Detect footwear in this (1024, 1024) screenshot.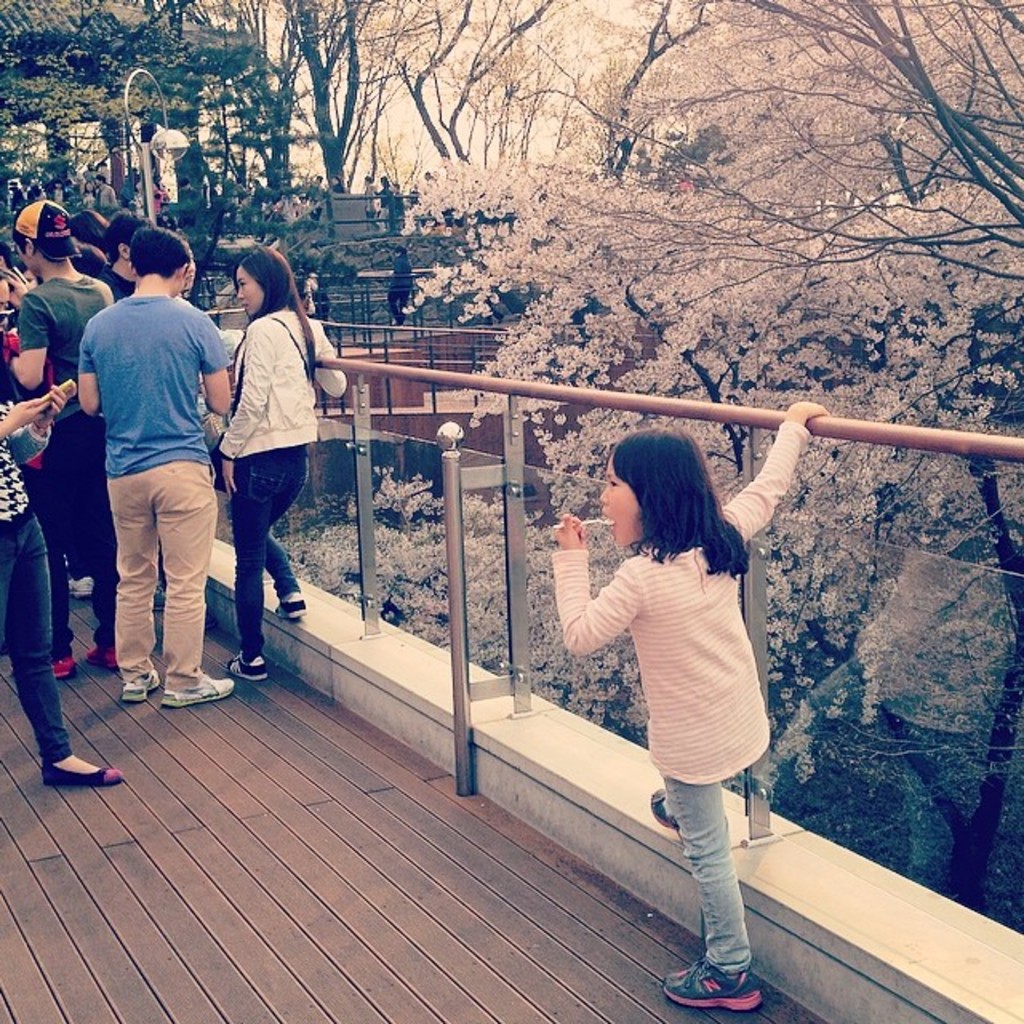
Detection: pyautogui.locateOnScreen(272, 598, 306, 616).
